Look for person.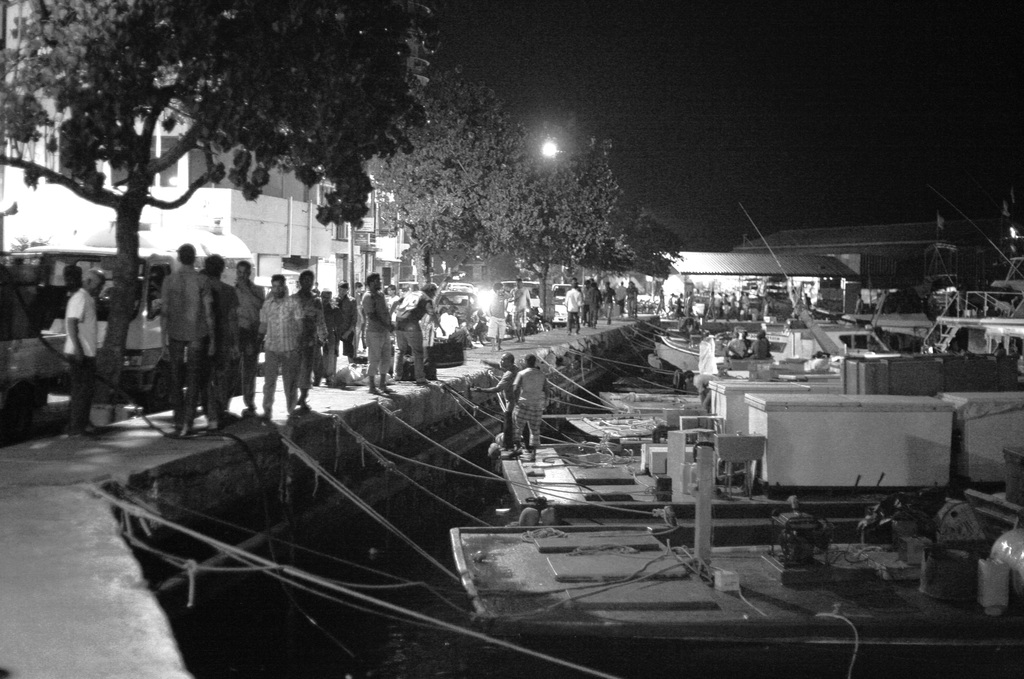
Found: crop(245, 256, 312, 422).
